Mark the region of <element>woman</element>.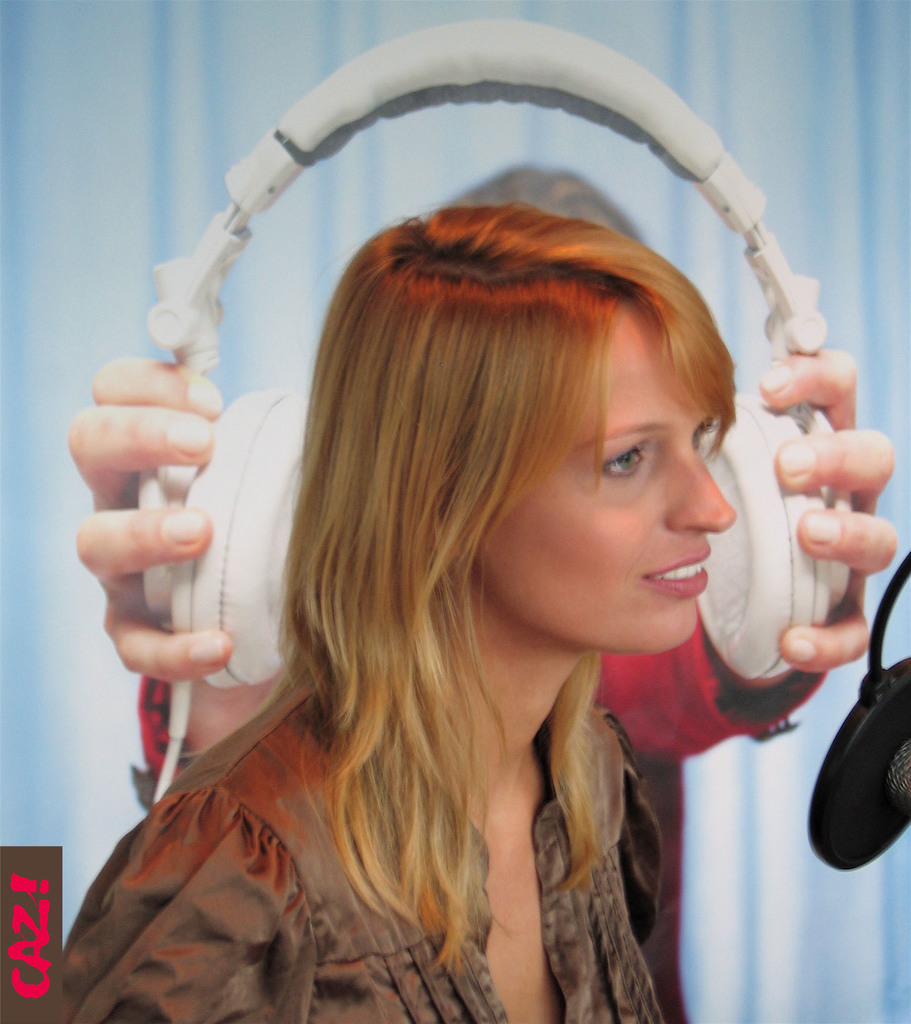
Region: (156, 199, 795, 1023).
